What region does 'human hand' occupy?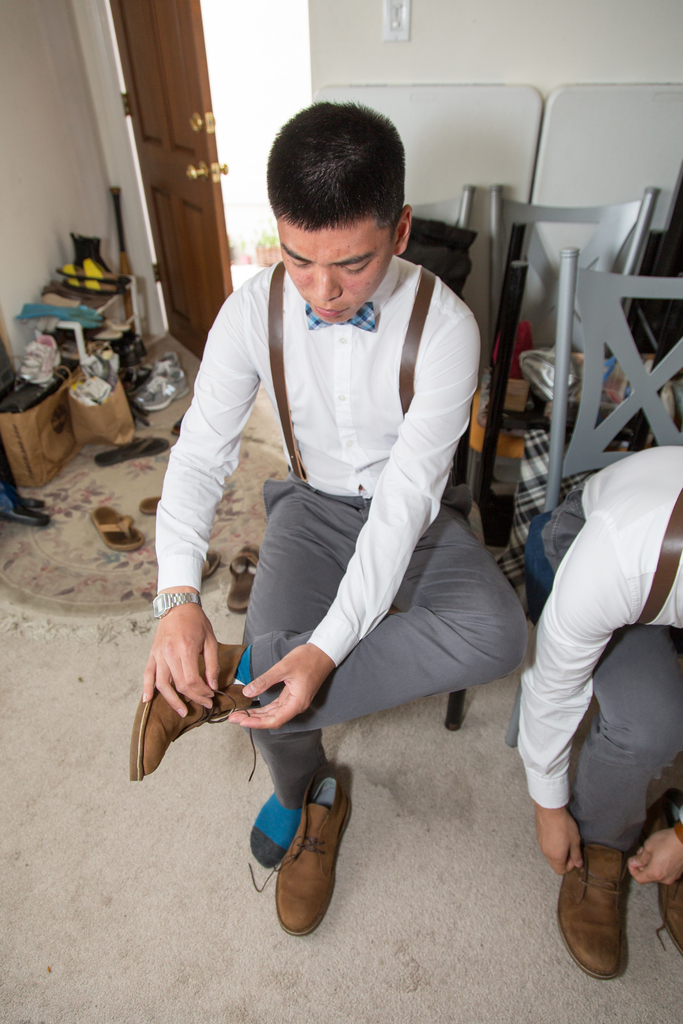
(left=533, top=799, right=584, bottom=881).
